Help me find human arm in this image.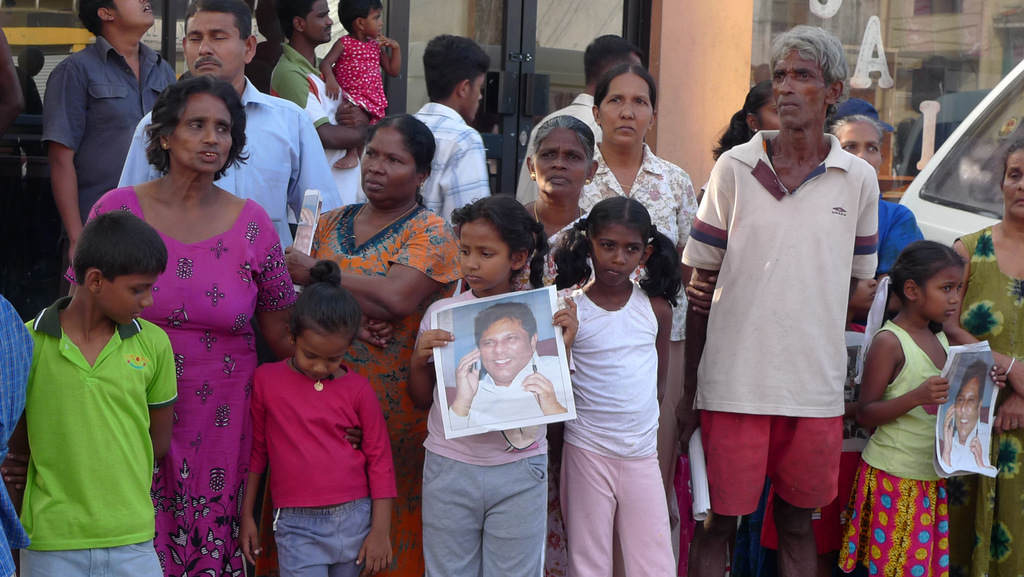
Found it: x1=0 y1=436 x2=38 y2=512.
